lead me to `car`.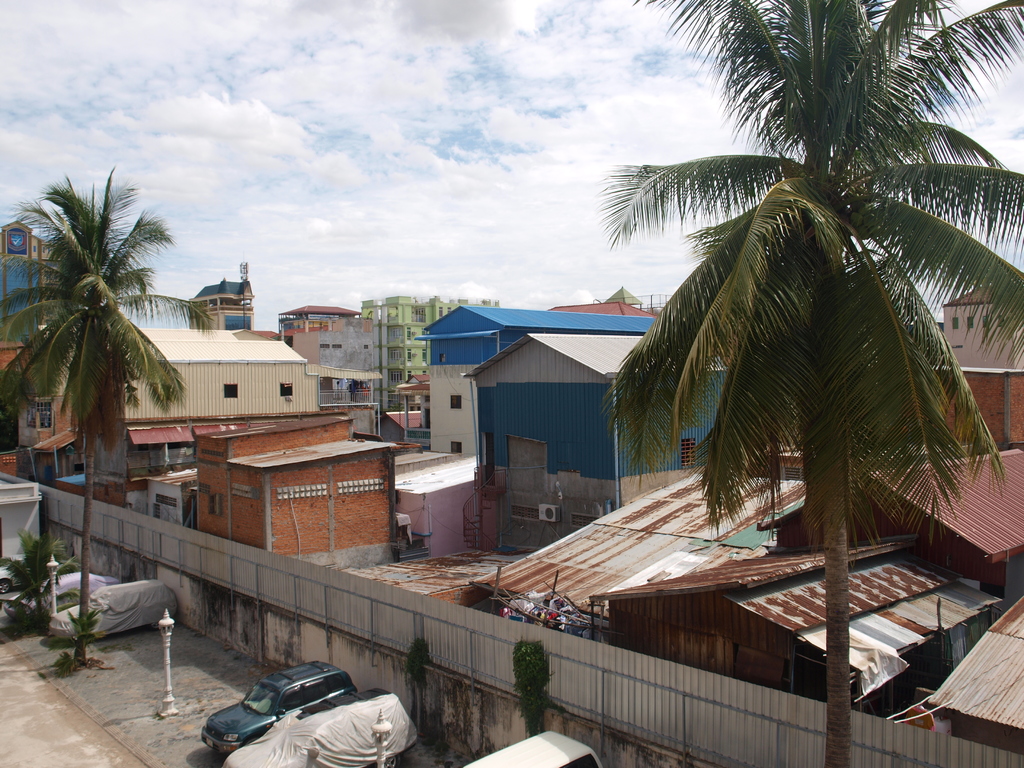
Lead to (0, 556, 33, 593).
